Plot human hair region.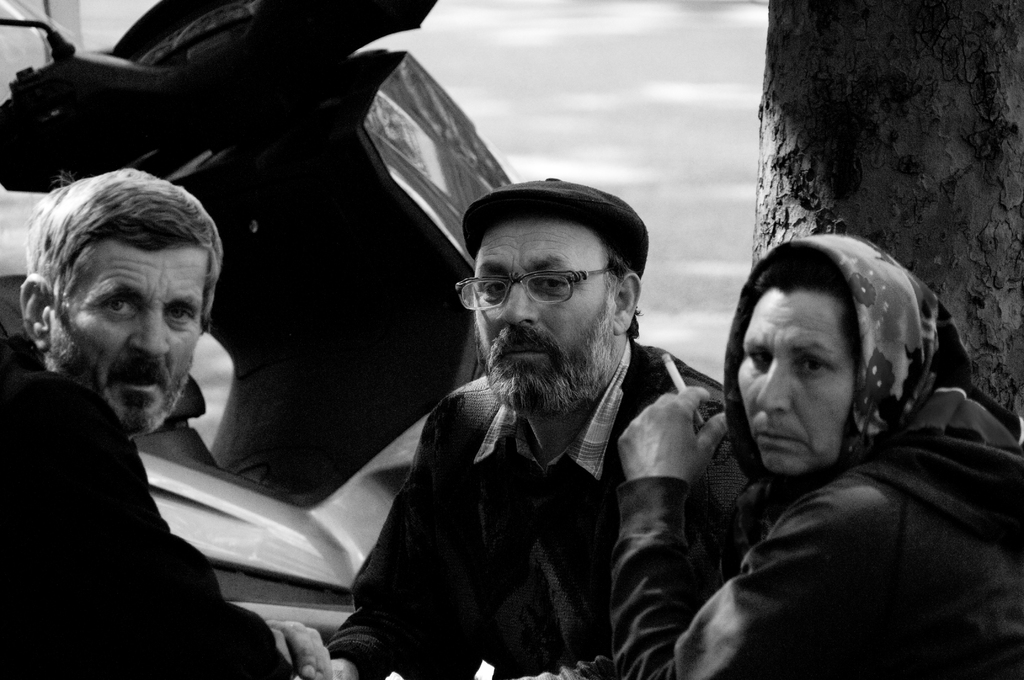
Plotted at [x1=470, y1=198, x2=640, y2=271].
